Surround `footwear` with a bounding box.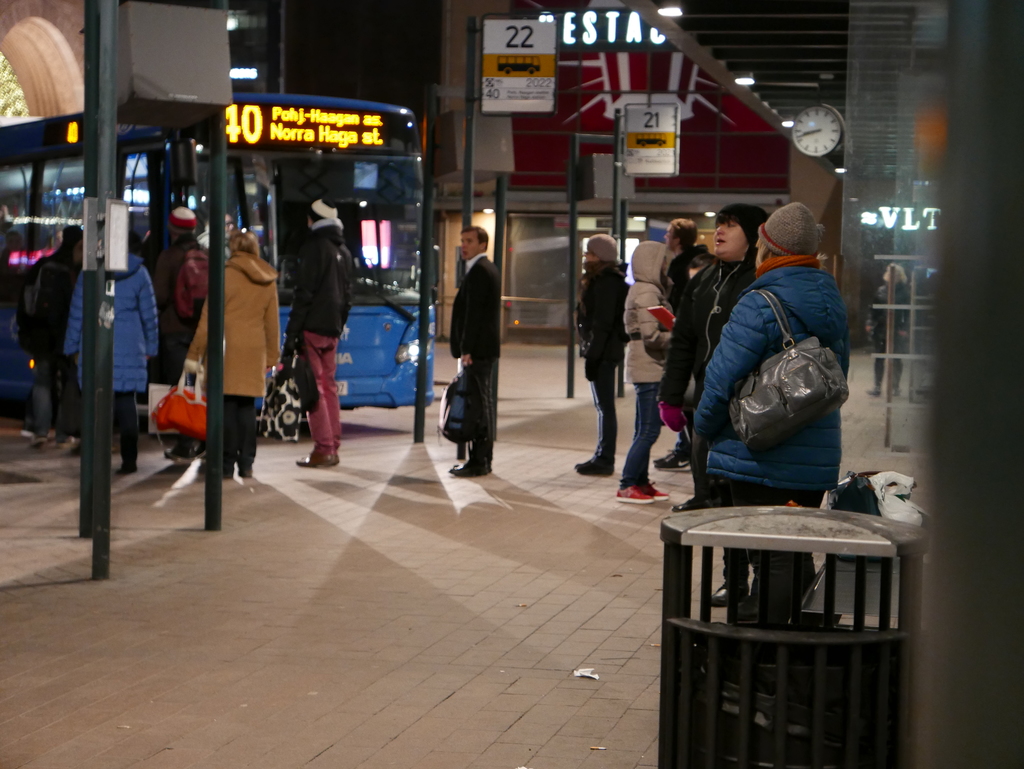
<bbox>454, 460, 491, 474</bbox>.
